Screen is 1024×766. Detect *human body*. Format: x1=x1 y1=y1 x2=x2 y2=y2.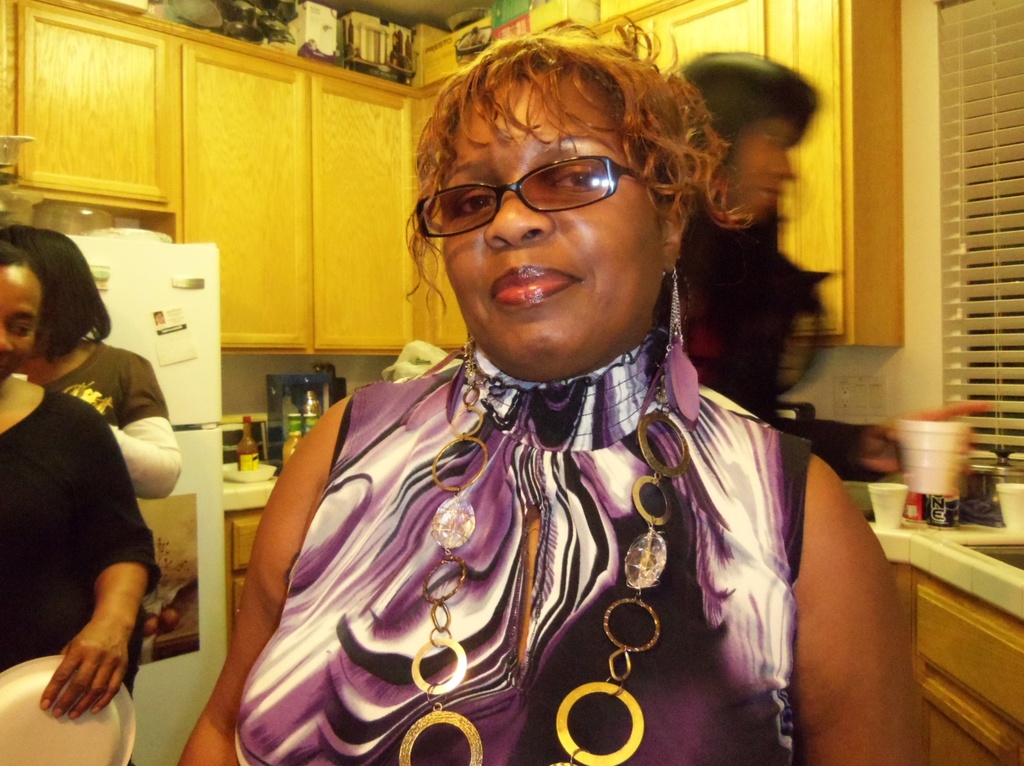
x1=0 y1=377 x2=156 y2=765.
